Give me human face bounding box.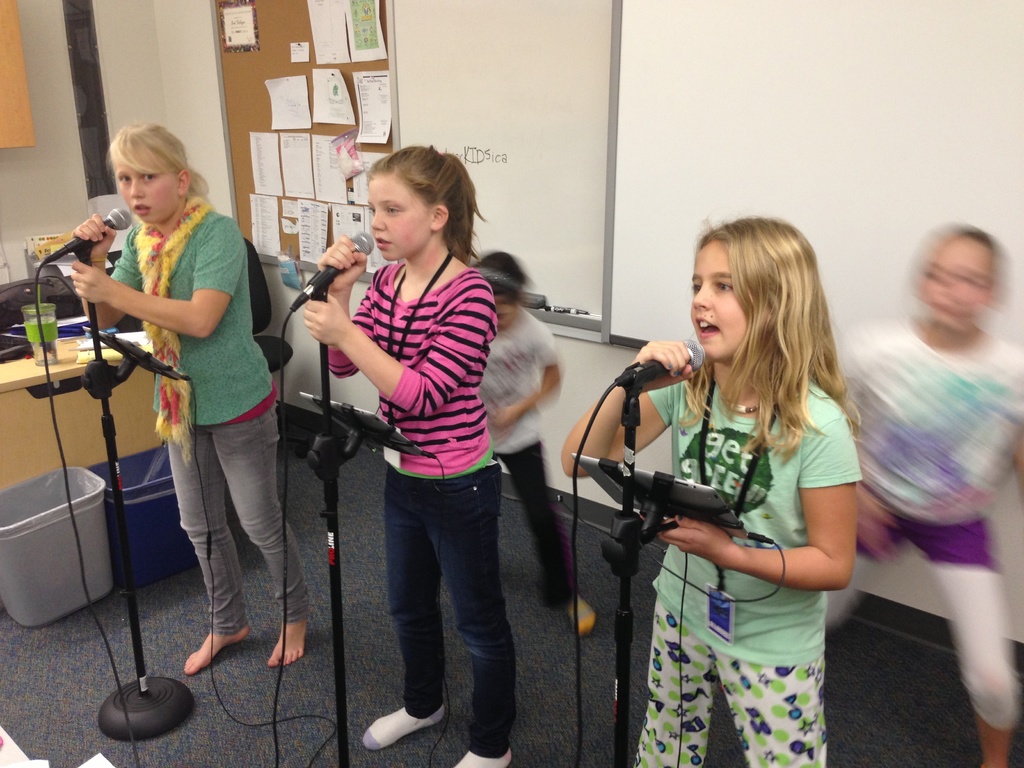
rect(366, 177, 433, 262).
